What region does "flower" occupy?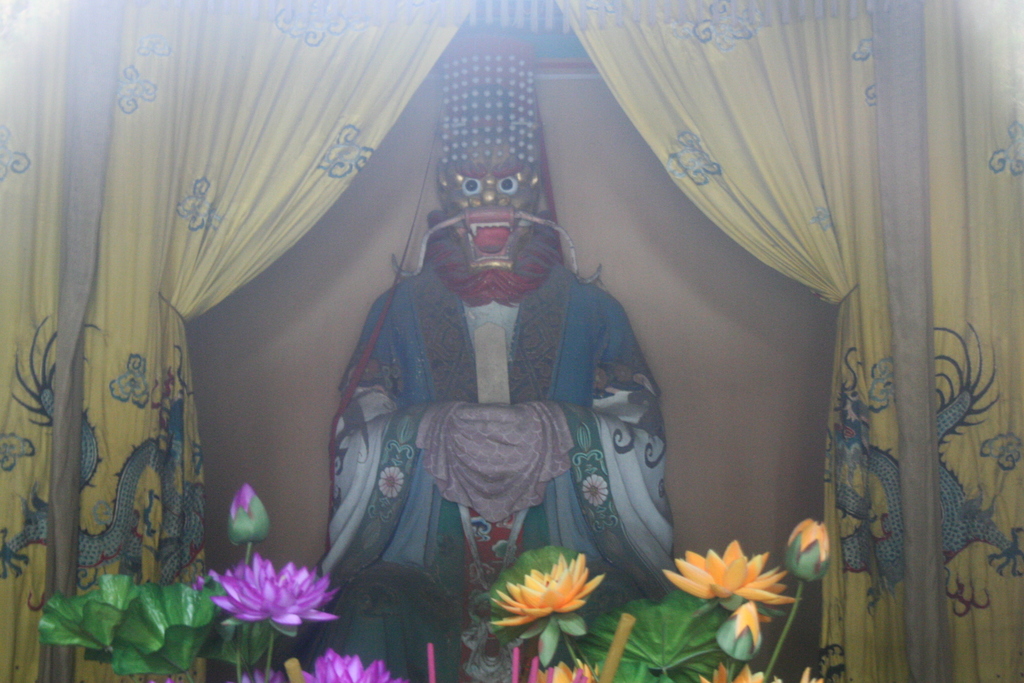
locate(470, 556, 616, 639).
